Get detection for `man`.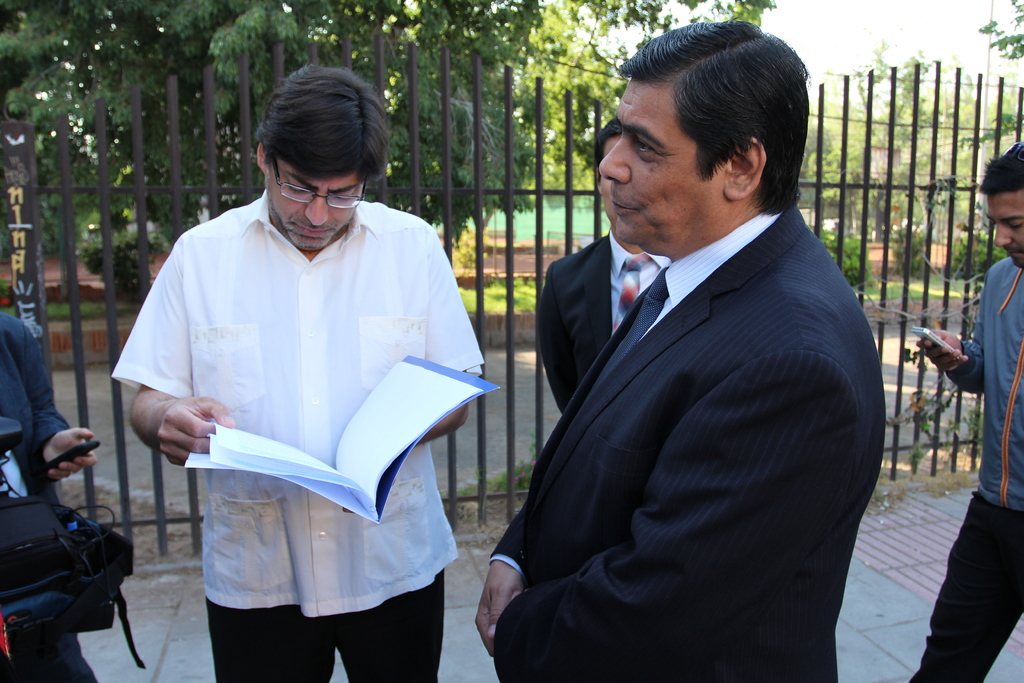
Detection: {"x1": 472, "y1": 30, "x2": 904, "y2": 669}.
